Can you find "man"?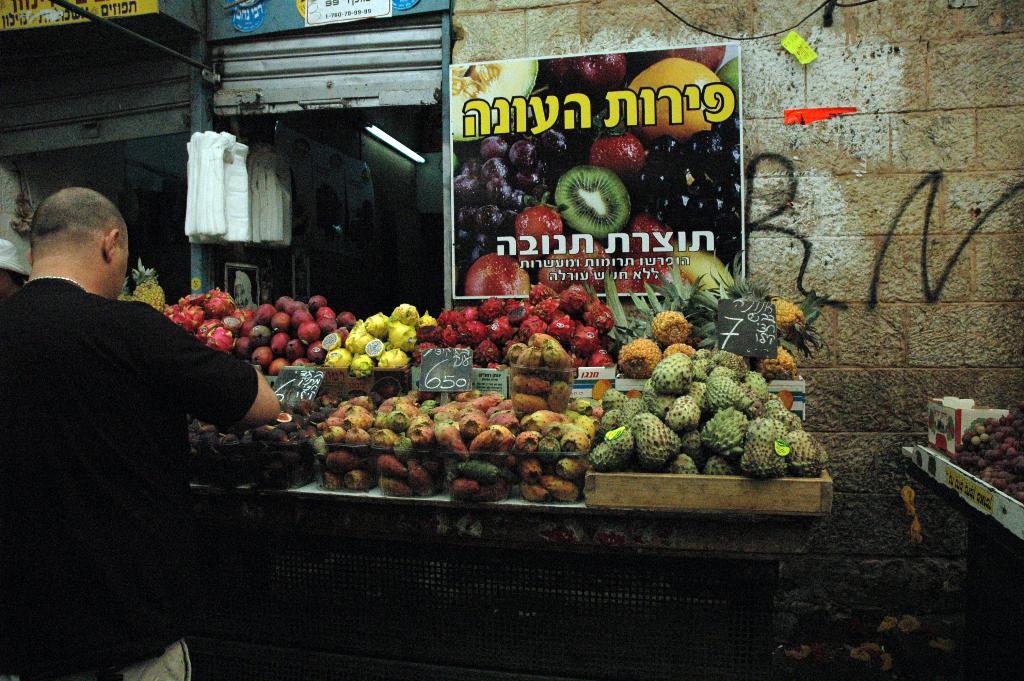
Yes, bounding box: locate(17, 153, 271, 639).
